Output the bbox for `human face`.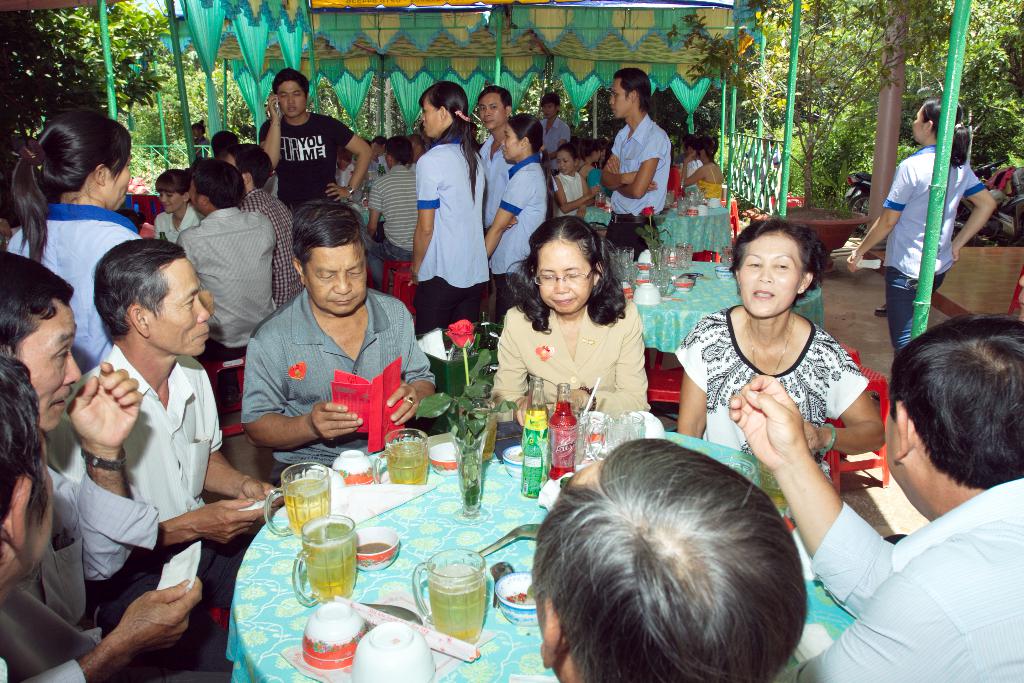
(x1=737, y1=233, x2=806, y2=319).
